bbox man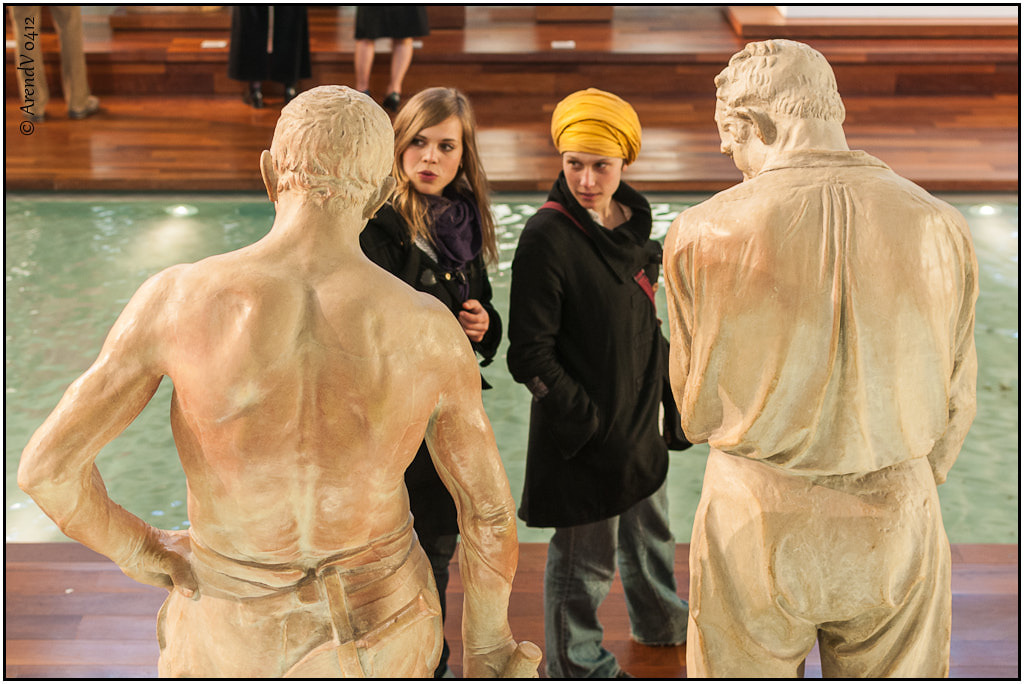
BBox(13, 83, 518, 683)
